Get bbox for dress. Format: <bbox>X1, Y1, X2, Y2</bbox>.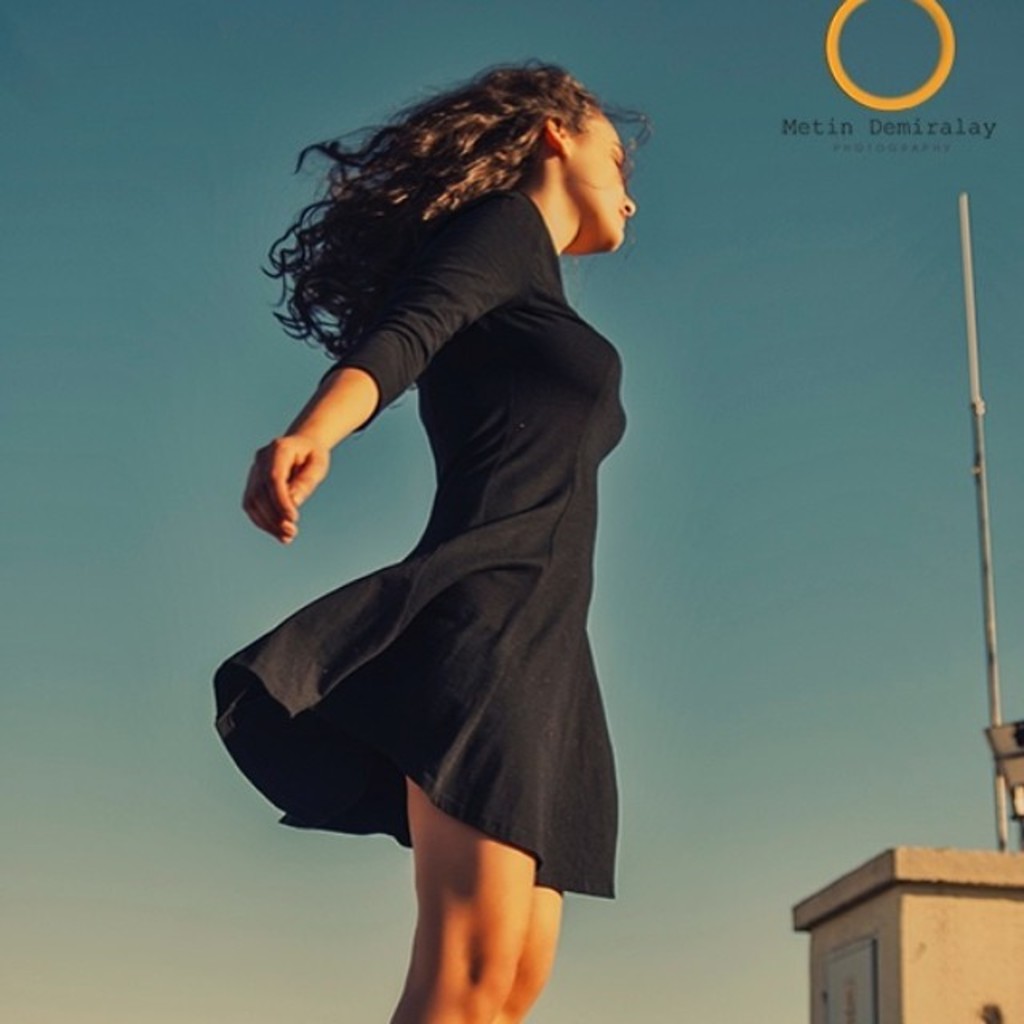
<bbox>210, 179, 630, 904</bbox>.
